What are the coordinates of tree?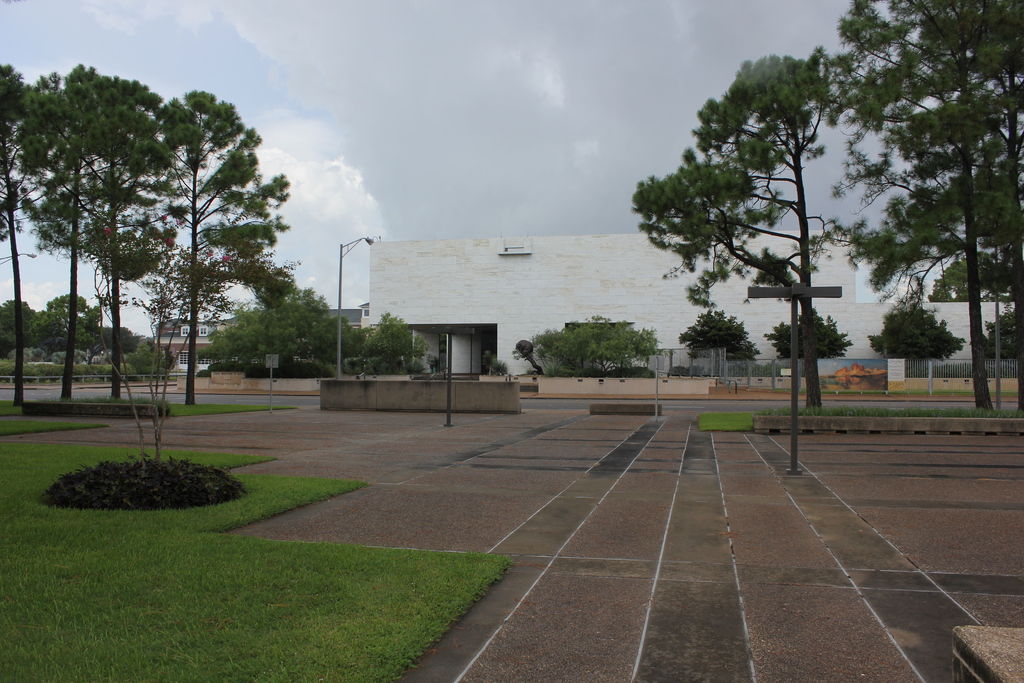
922/0/1023/414.
